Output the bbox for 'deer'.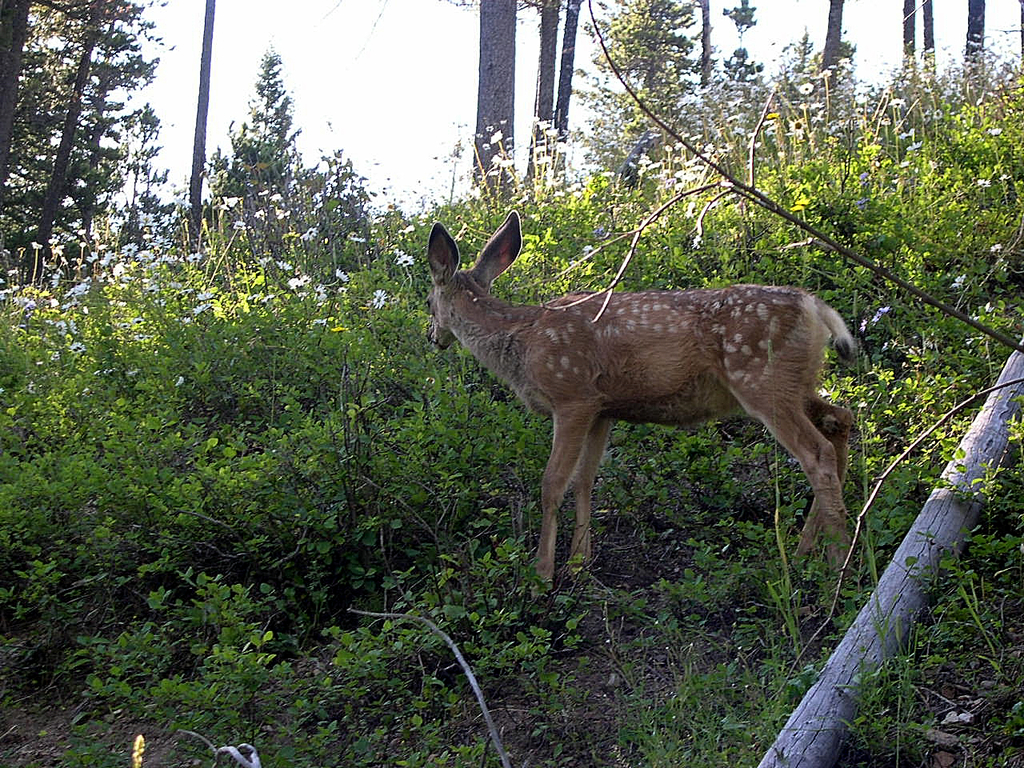
box=[425, 210, 856, 594].
